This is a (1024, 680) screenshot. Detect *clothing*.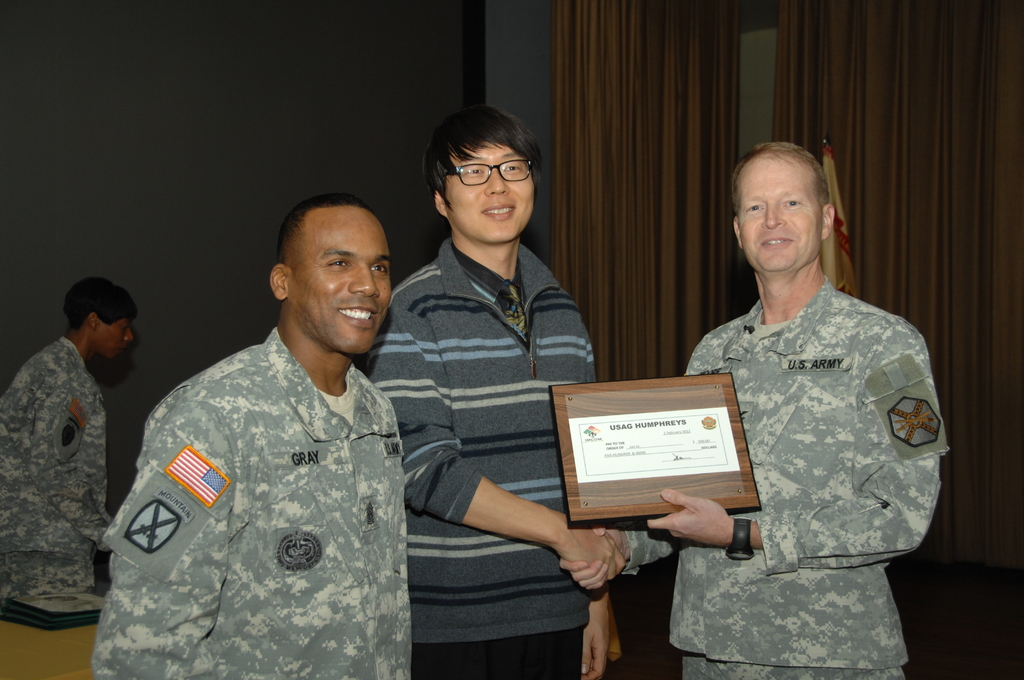
{"left": 360, "top": 234, "right": 595, "bottom": 679}.
